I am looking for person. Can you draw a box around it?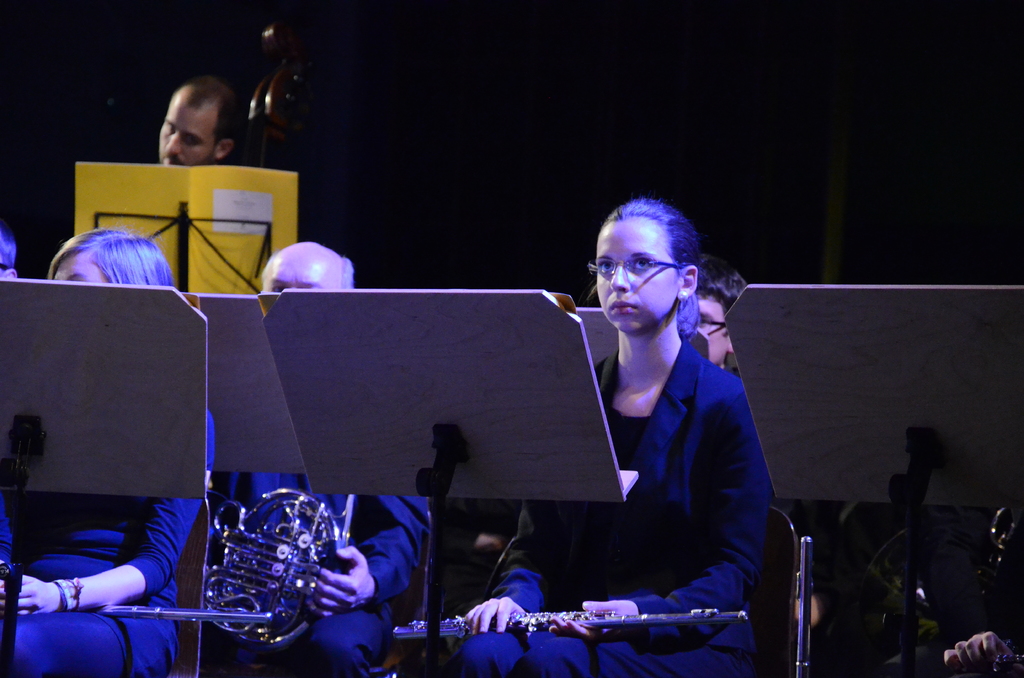
Sure, the bounding box is locate(508, 178, 771, 656).
